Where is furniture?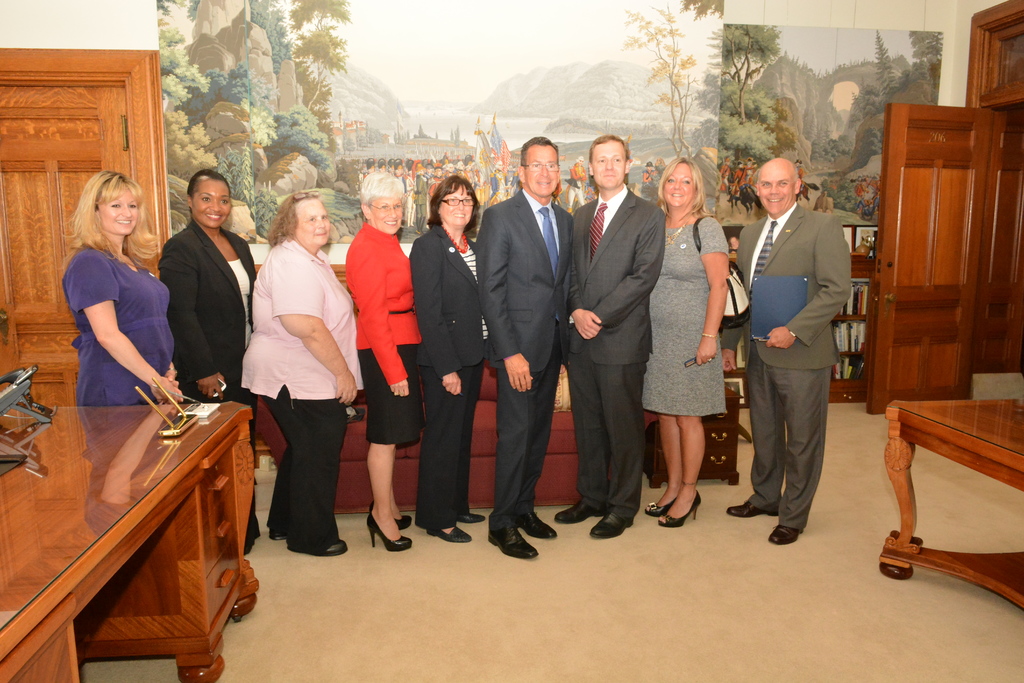
l=641, t=386, r=741, b=484.
